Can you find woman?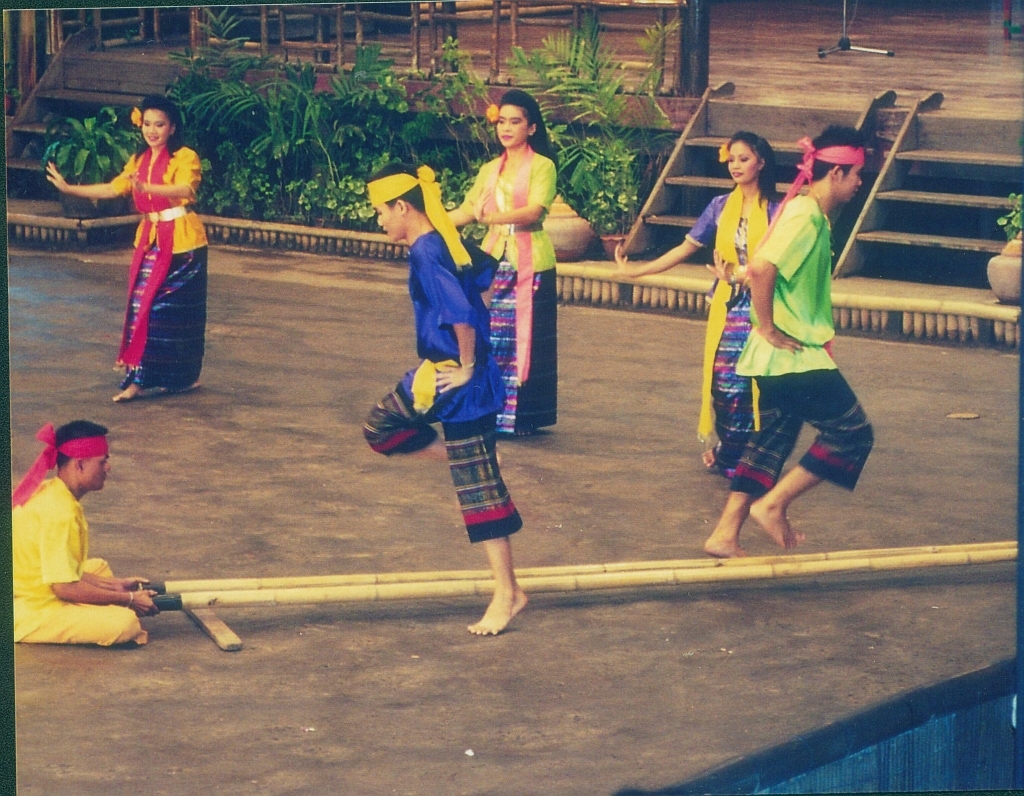
Yes, bounding box: 49/87/208/395.
